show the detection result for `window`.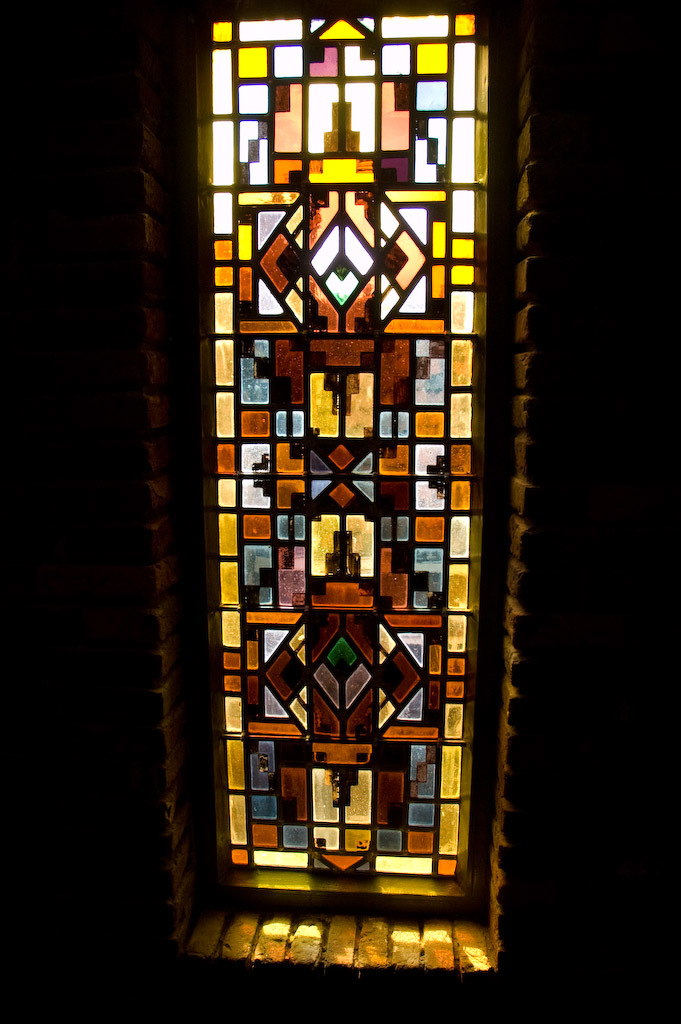
rect(189, 0, 516, 970).
